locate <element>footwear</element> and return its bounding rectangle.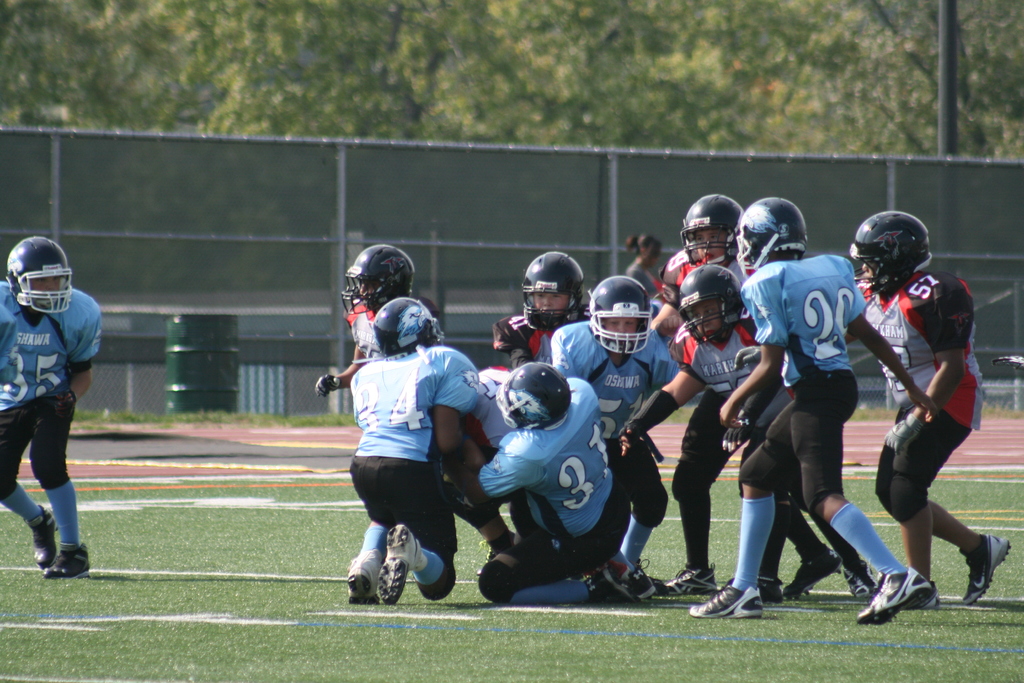
846,559,877,597.
